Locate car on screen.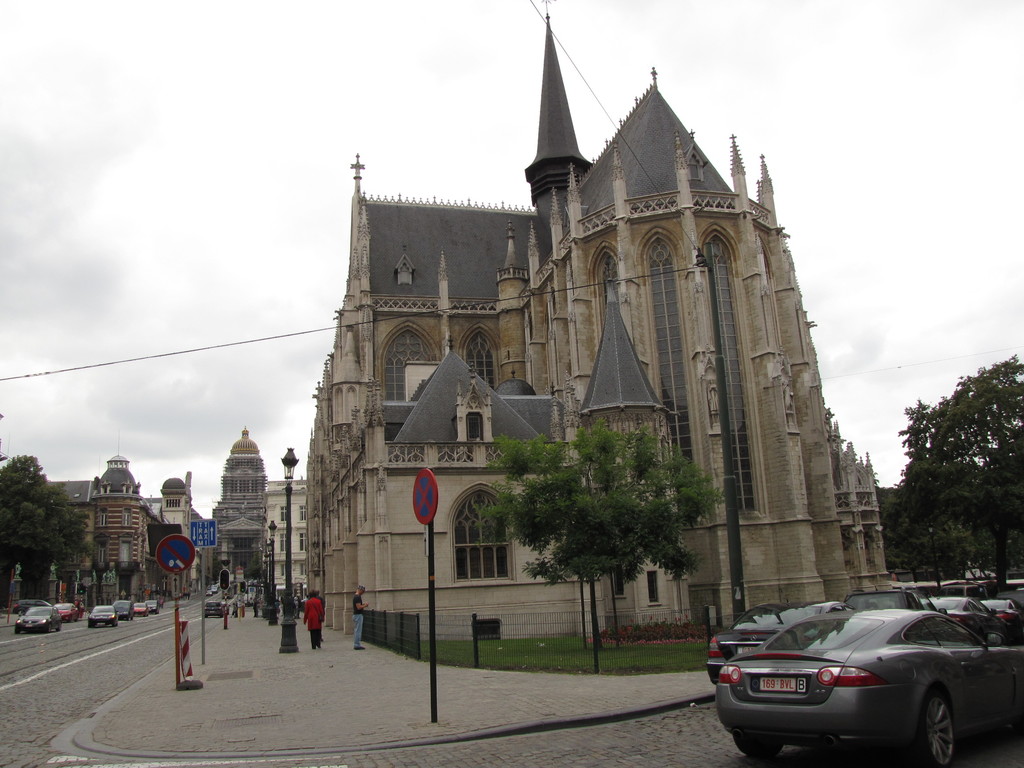
On screen at (144, 599, 161, 615).
